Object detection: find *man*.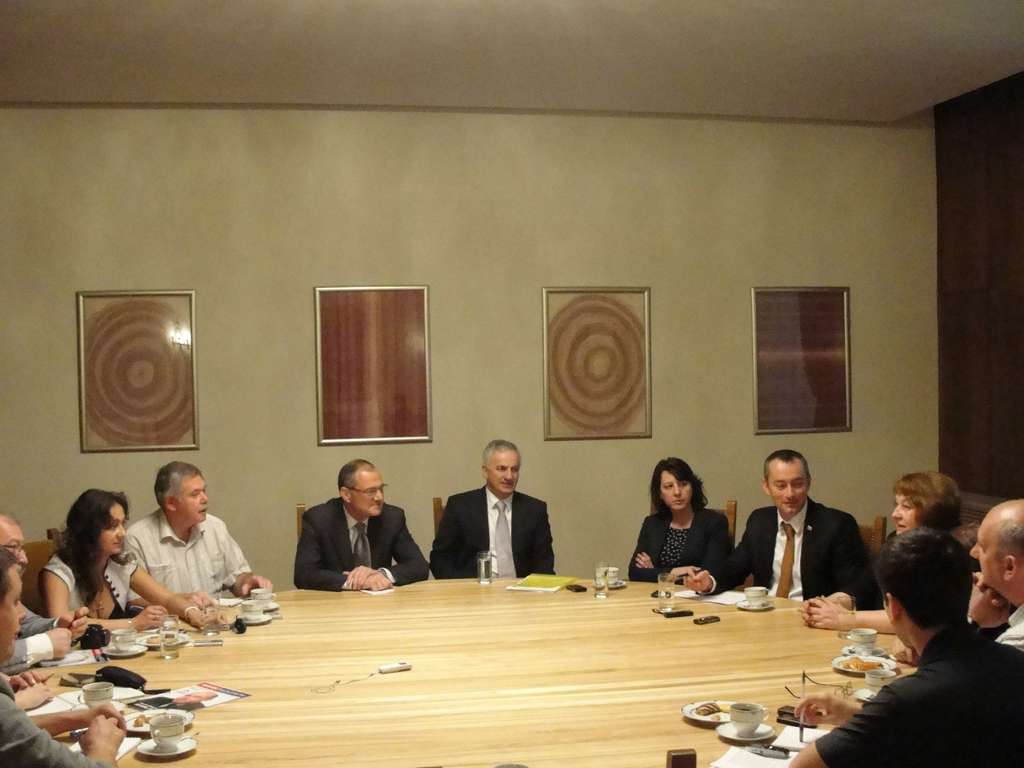
0:544:132:767.
